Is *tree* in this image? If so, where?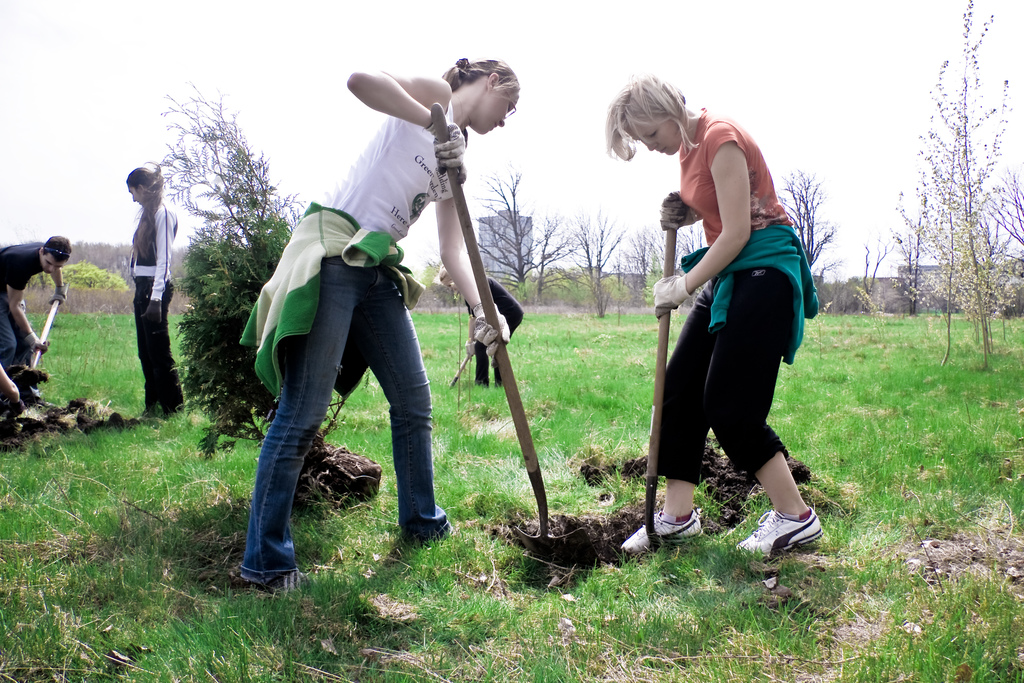
Yes, at (left=774, top=163, right=834, bottom=267).
